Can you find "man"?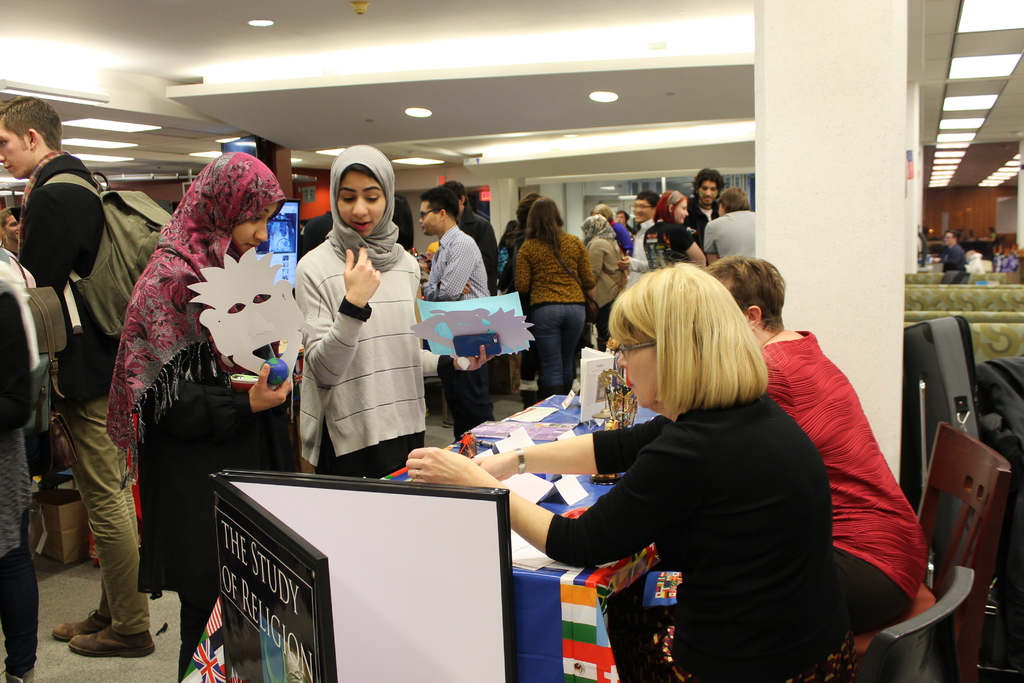
Yes, bounding box: {"x1": 17, "y1": 107, "x2": 157, "y2": 661}.
